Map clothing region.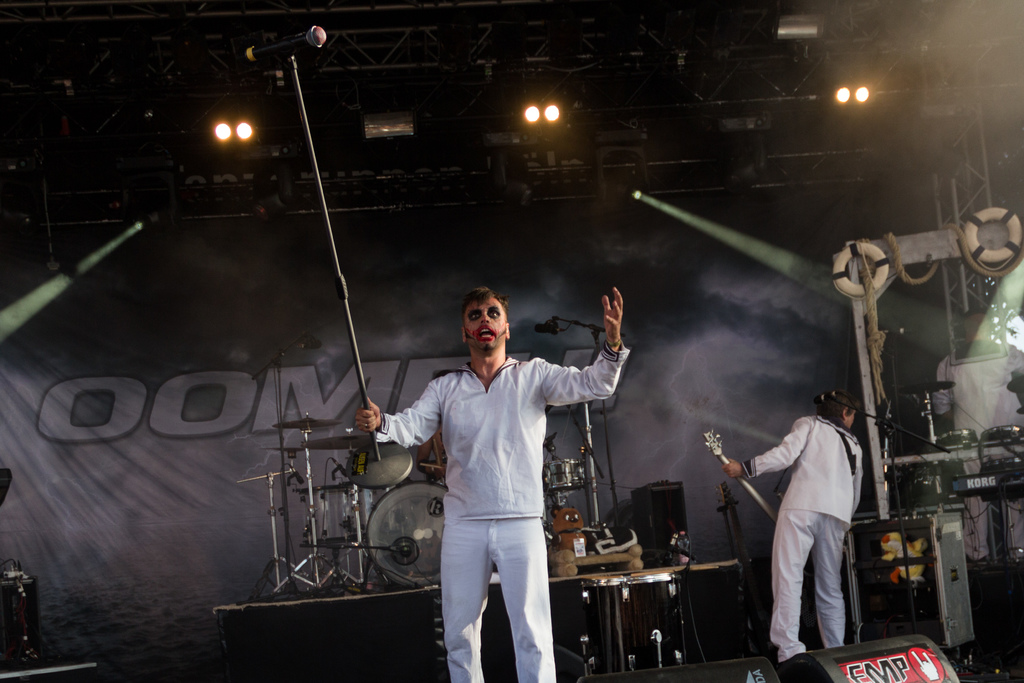
Mapped to [738, 415, 867, 659].
